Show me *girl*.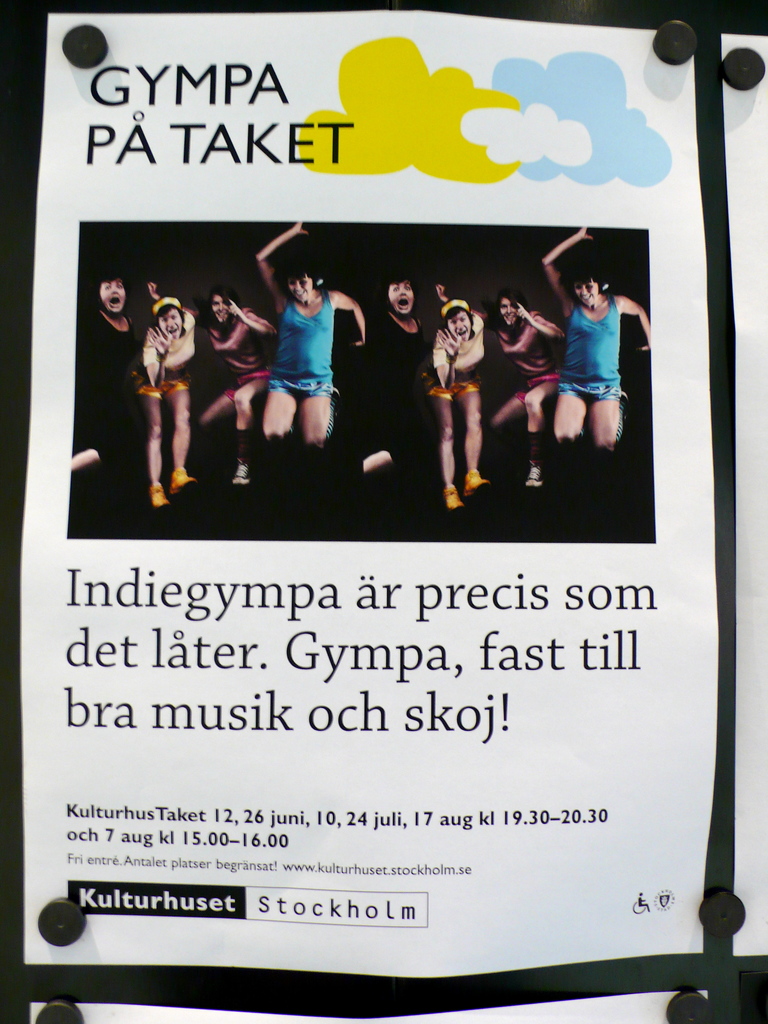
*girl* is here: x1=138 y1=280 x2=191 y2=502.
